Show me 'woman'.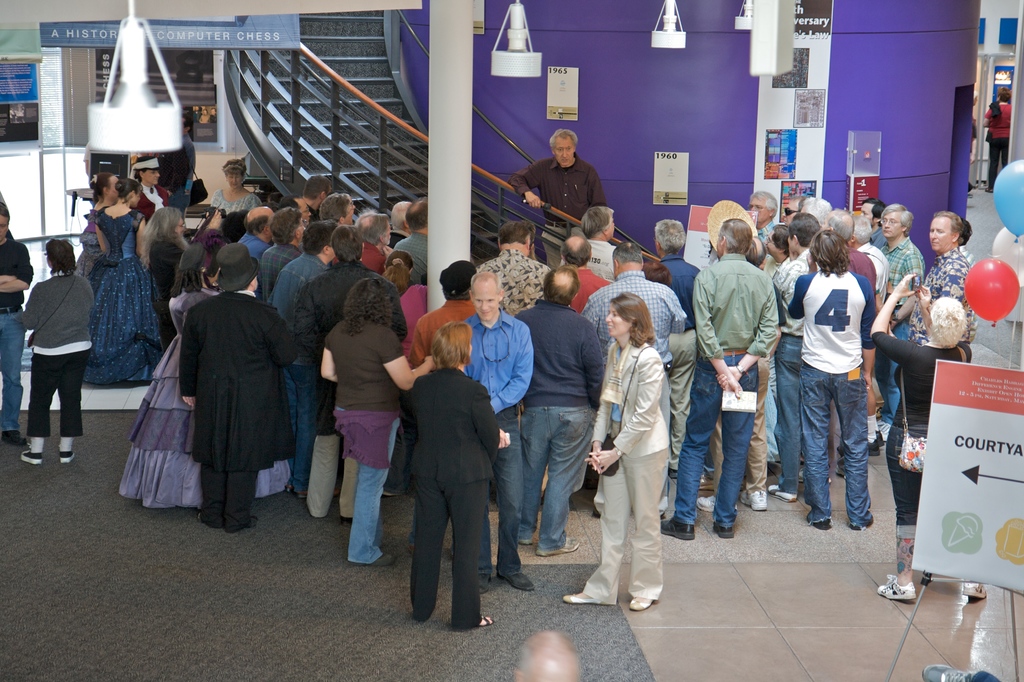
'woman' is here: box(113, 244, 300, 509).
